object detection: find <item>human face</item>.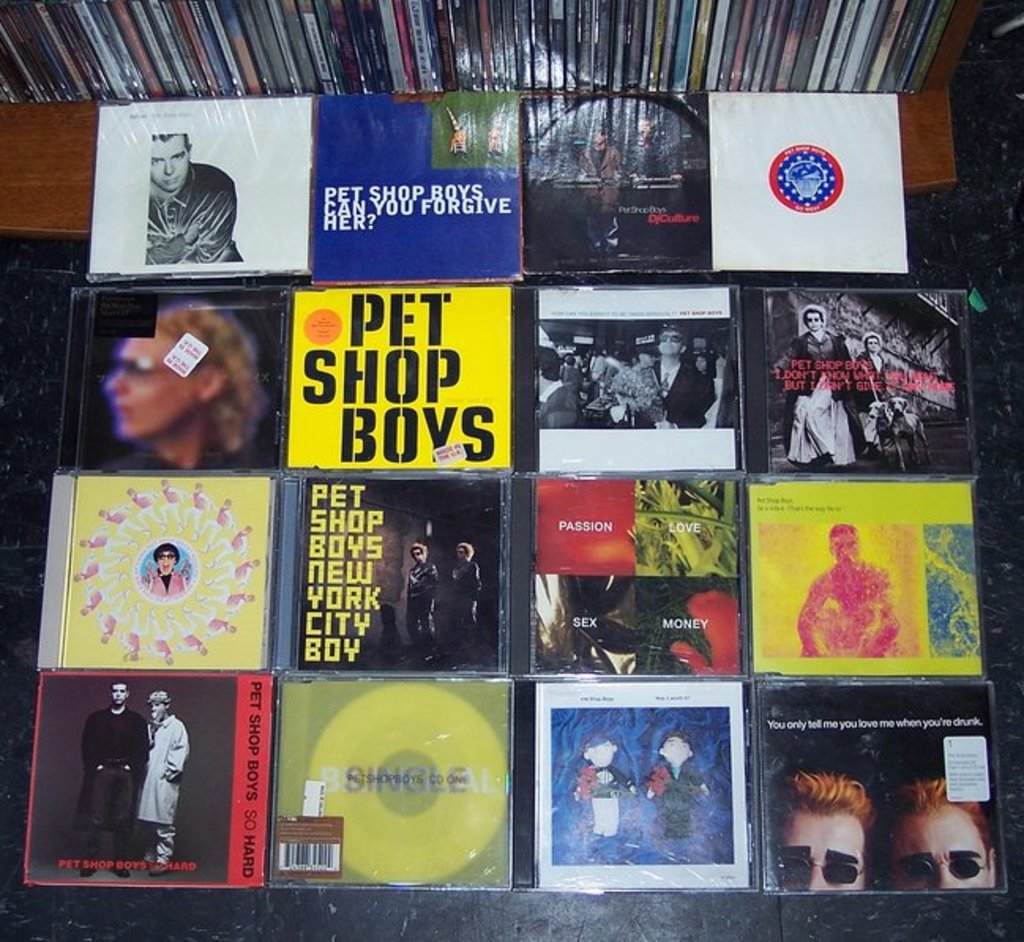
[x1=103, y1=325, x2=208, y2=445].
